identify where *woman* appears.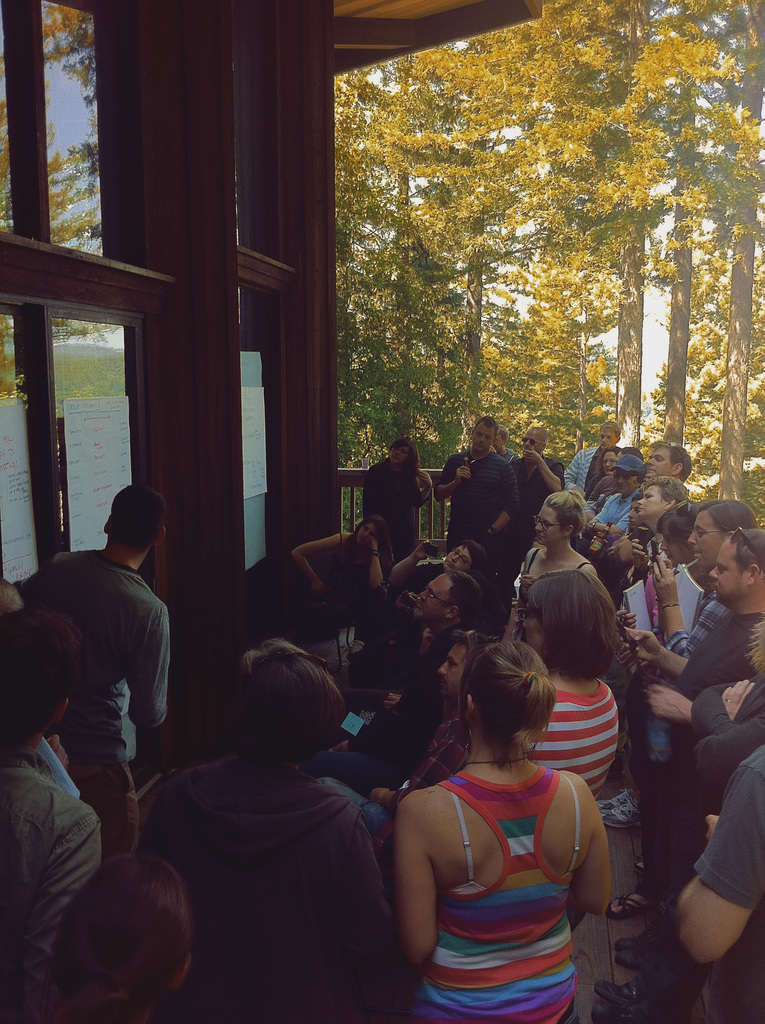
Appears at [23, 849, 189, 1023].
